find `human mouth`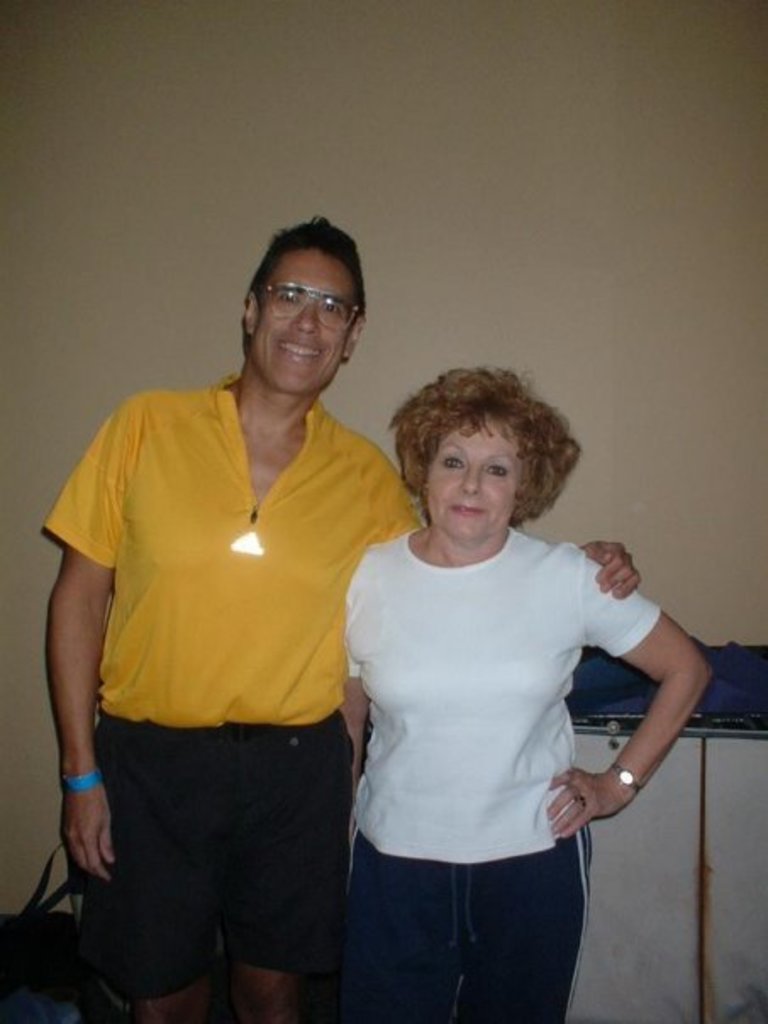
268 337 326 359
